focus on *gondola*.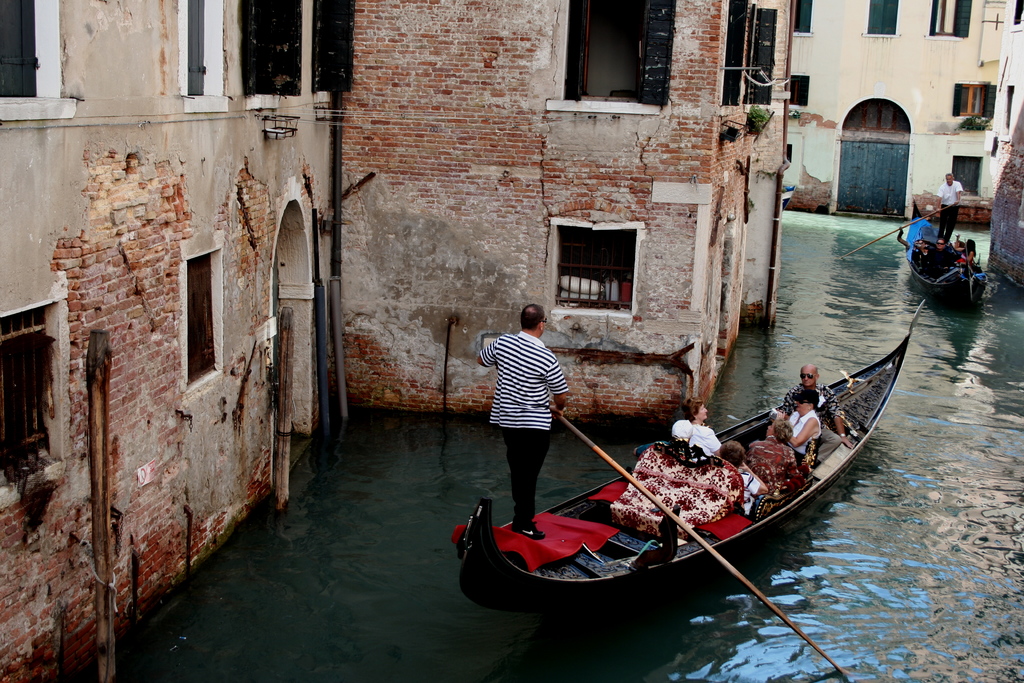
Focused at <box>902,199,986,306</box>.
